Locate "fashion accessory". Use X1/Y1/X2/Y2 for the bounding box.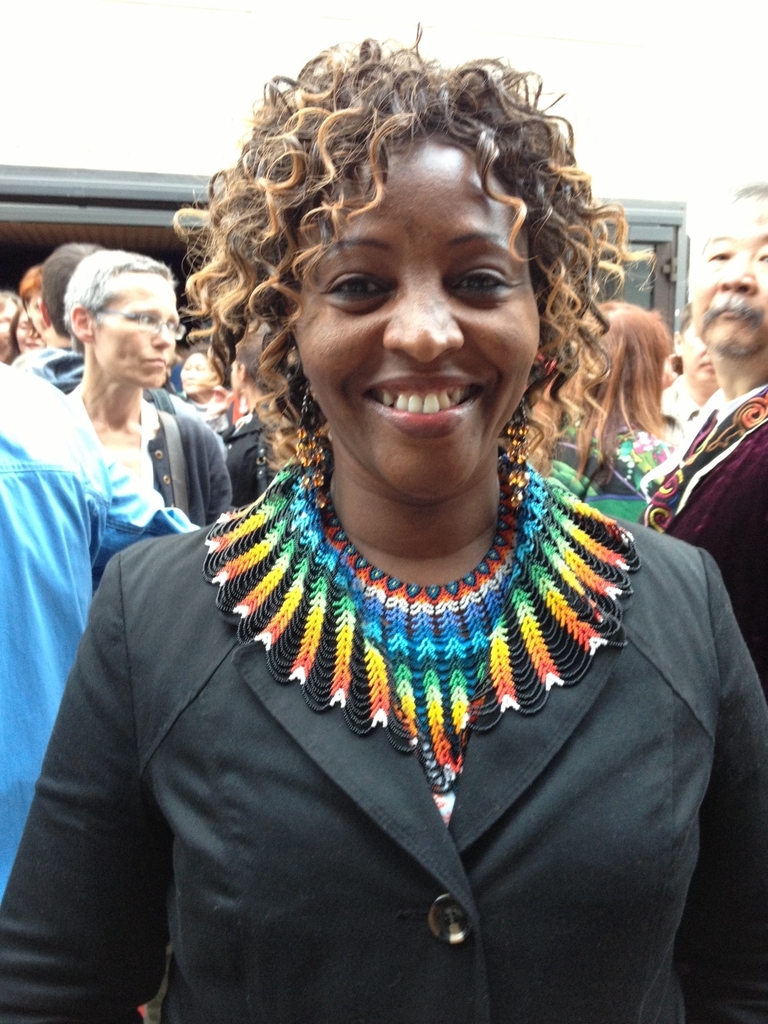
500/401/527/520.
